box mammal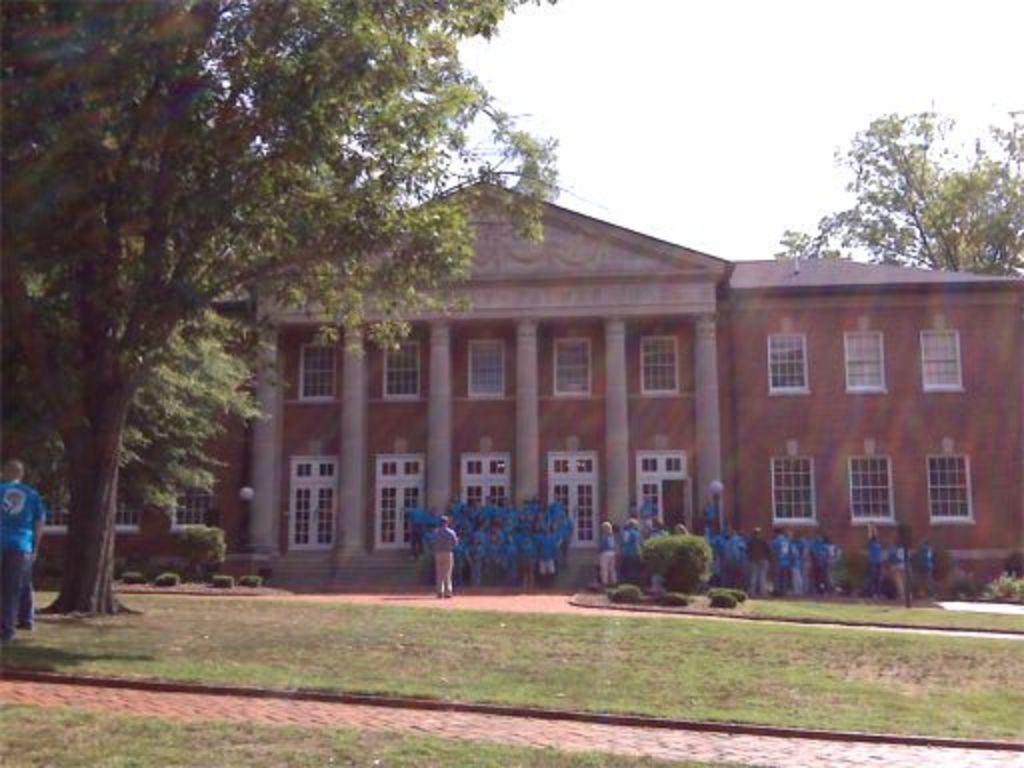
(x1=640, y1=498, x2=652, y2=534)
